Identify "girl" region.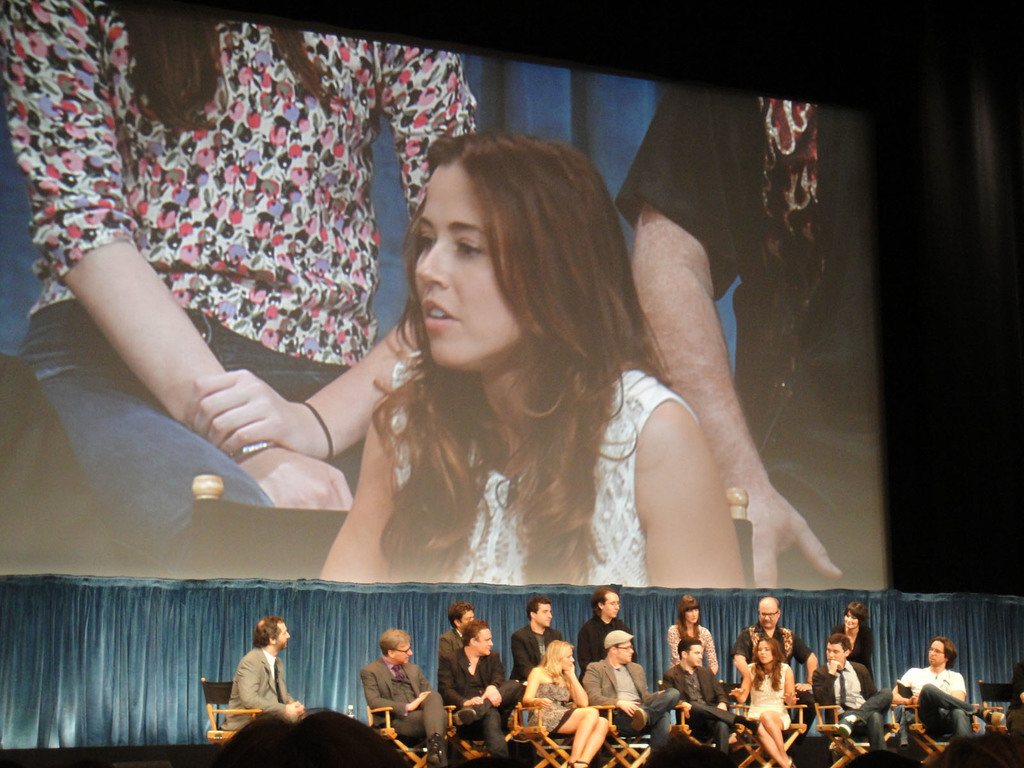
Region: BBox(671, 596, 714, 667).
